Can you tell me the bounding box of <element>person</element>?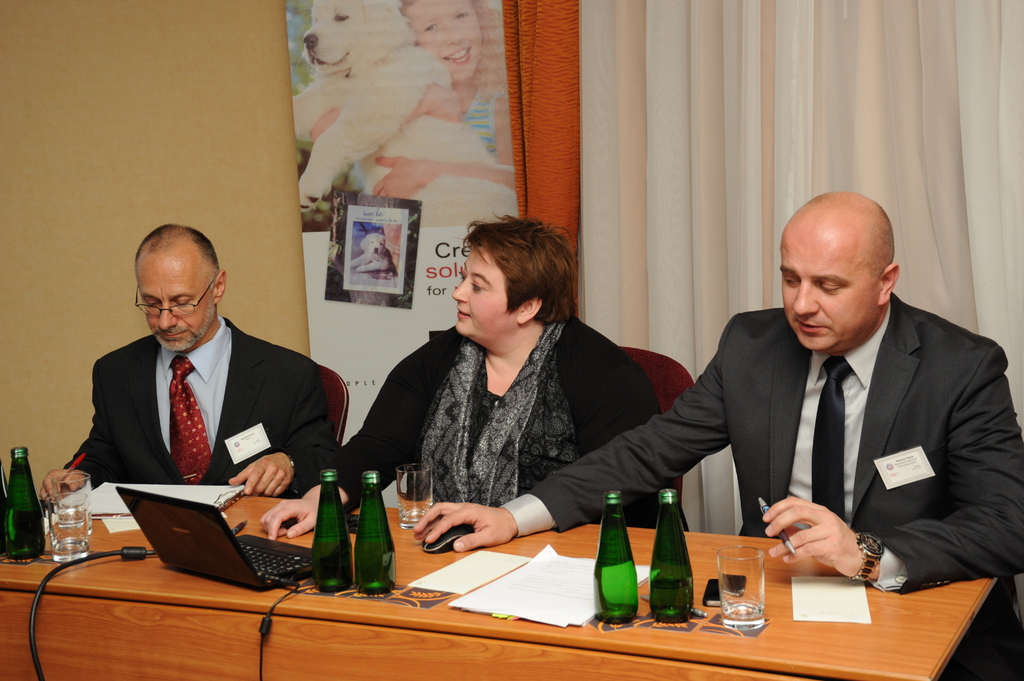
(x1=408, y1=189, x2=1023, y2=680).
